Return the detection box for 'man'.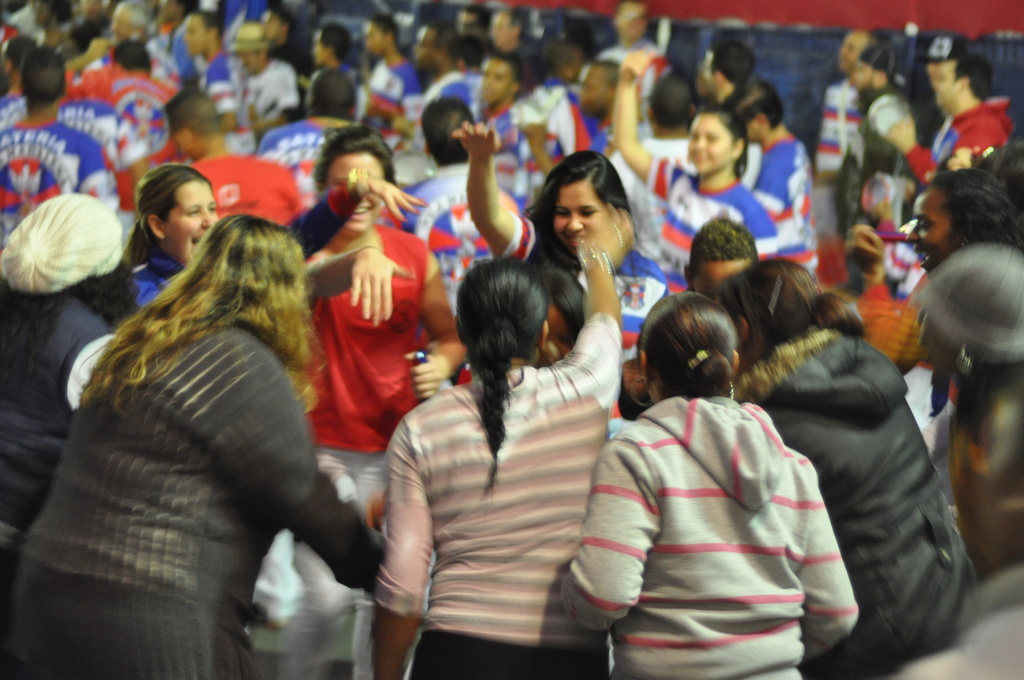
Rect(403, 22, 483, 155).
